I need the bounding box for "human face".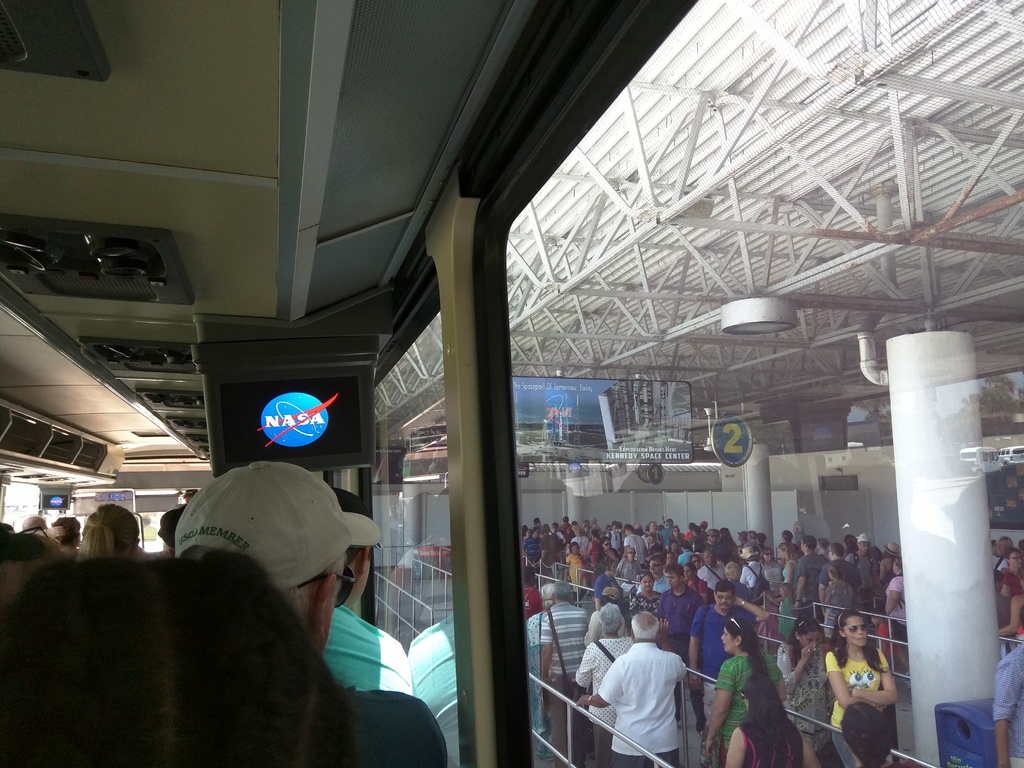
Here it is: 683:564:693:580.
